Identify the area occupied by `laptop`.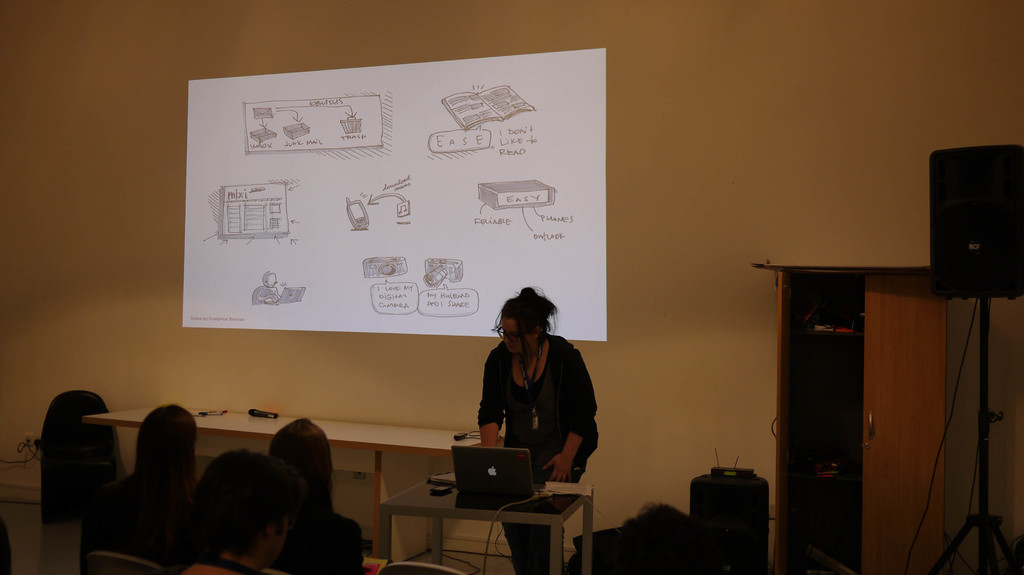
Area: left=449, top=444, right=547, bottom=498.
